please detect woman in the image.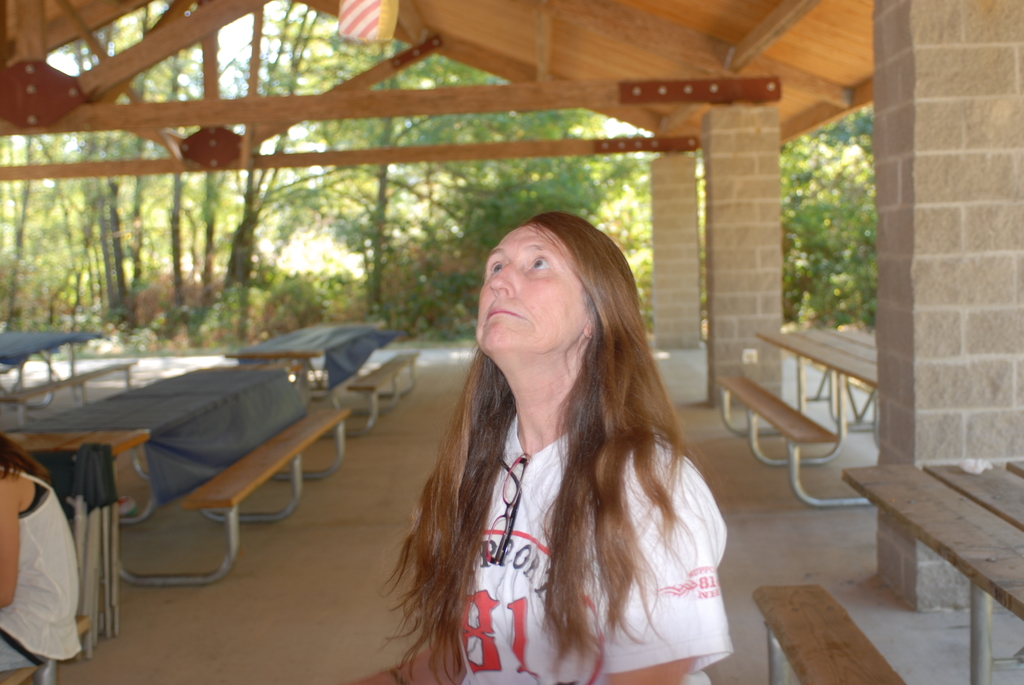
region(365, 203, 740, 679).
